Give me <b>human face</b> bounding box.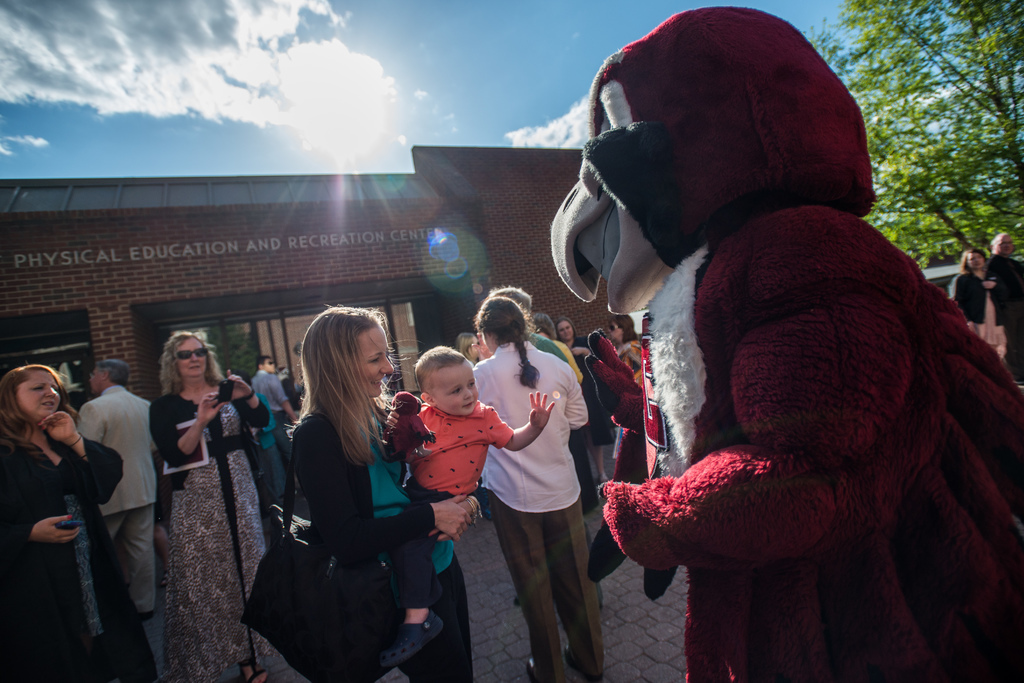
997:230:1010:252.
